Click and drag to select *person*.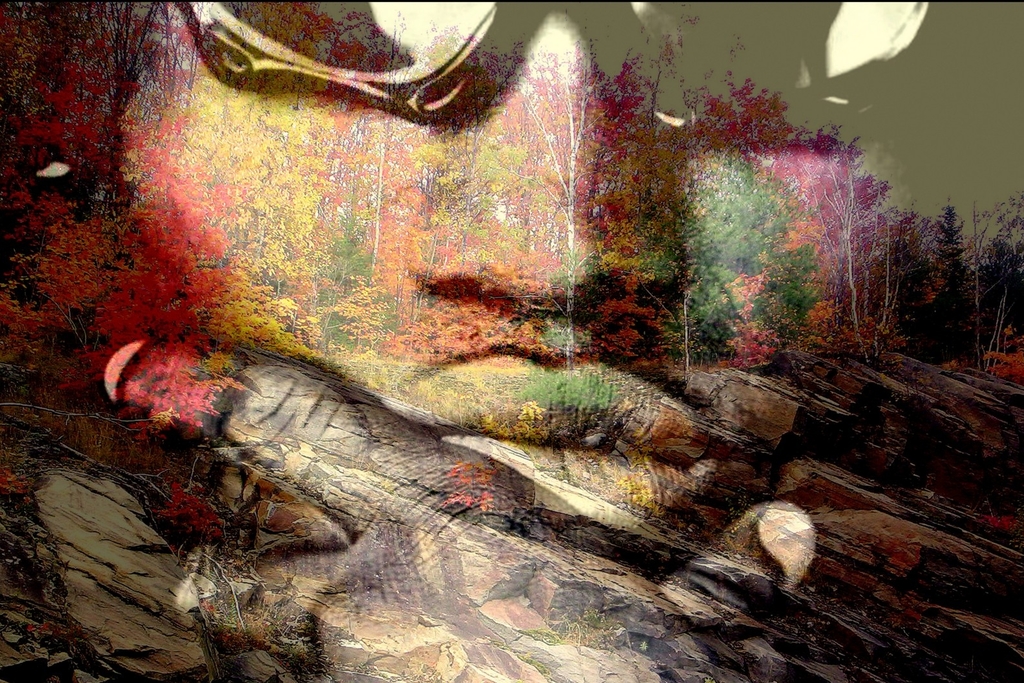
Selection: bbox(0, 0, 961, 682).
